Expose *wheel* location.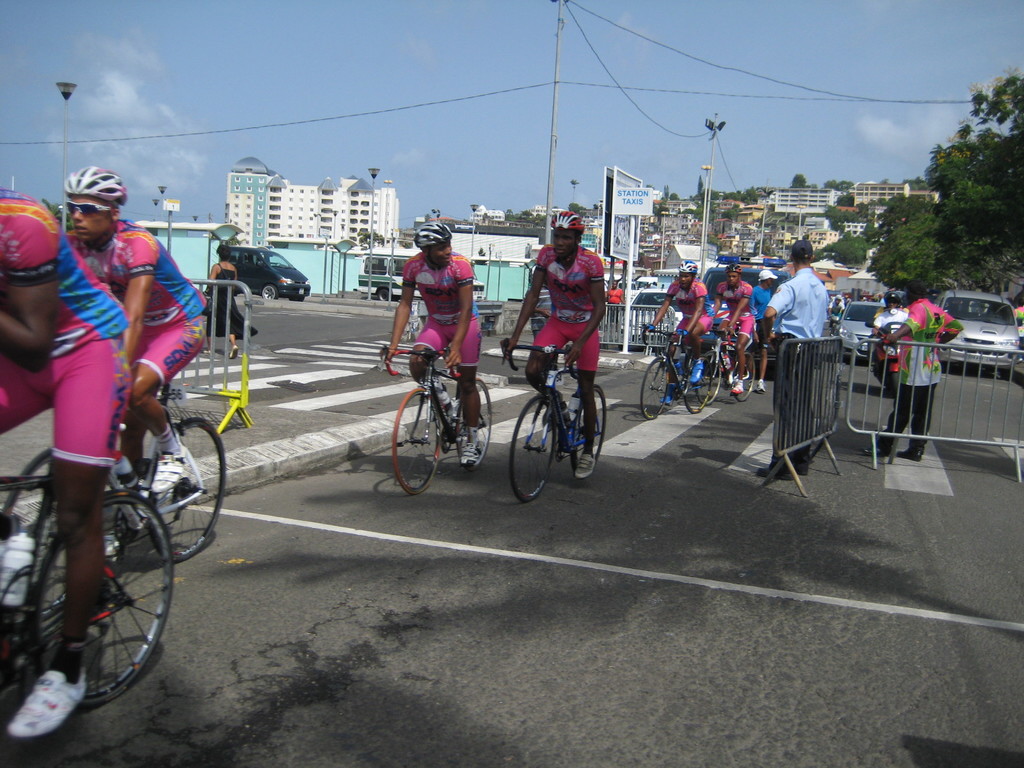
Exposed at 508, 394, 554, 503.
